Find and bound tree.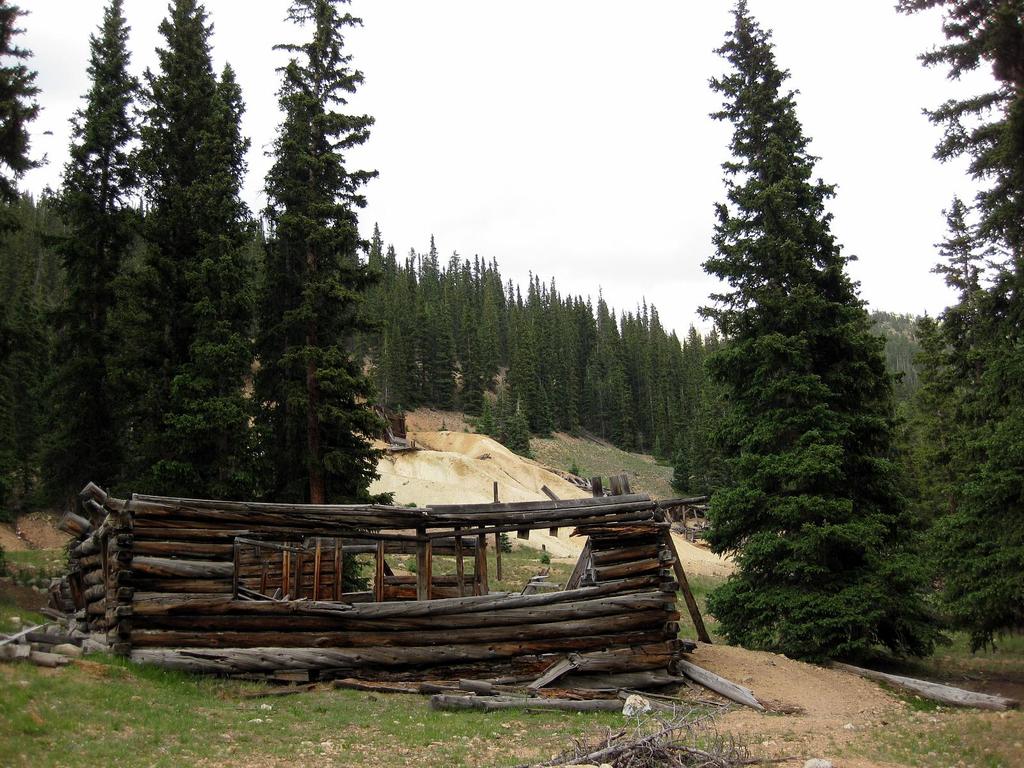
Bound: locate(110, 0, 263, 500).
